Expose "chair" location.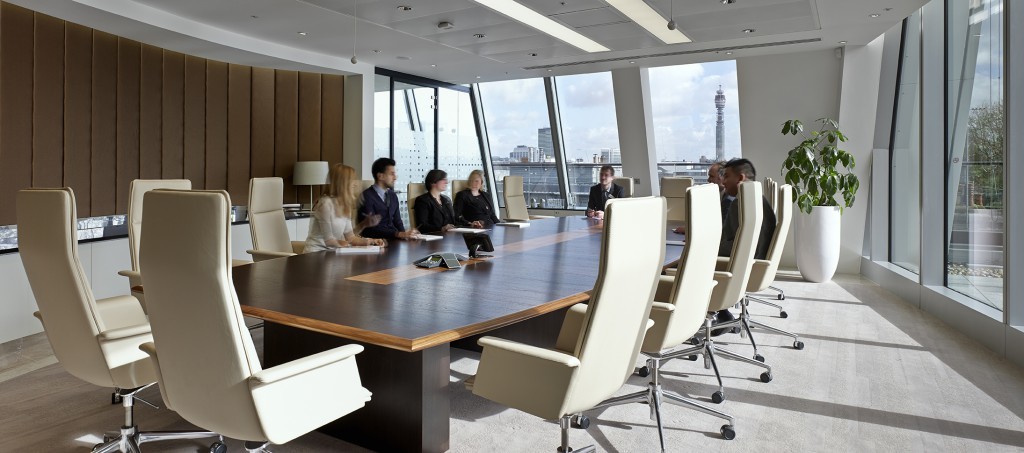
Exposed at 504 173 531 223.
